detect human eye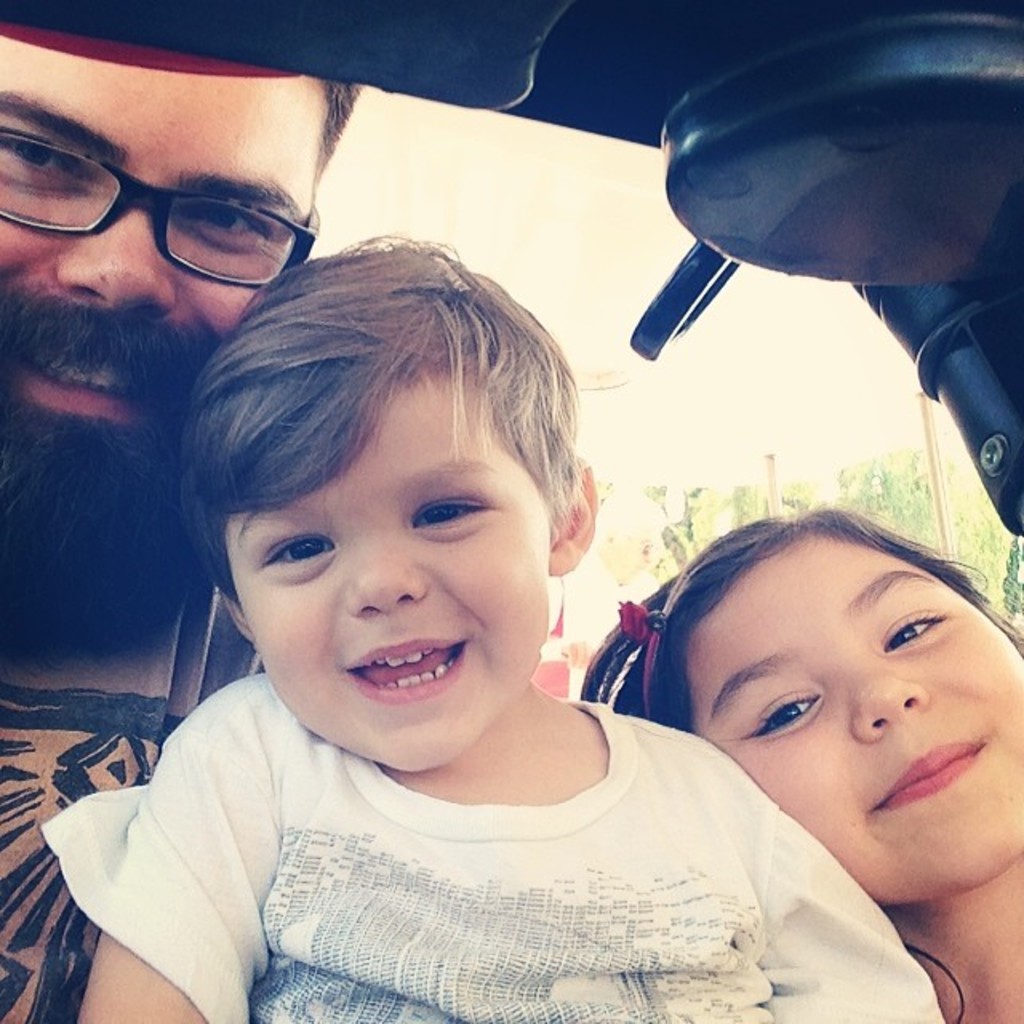
bbox=(261, 533, 341, 571)
